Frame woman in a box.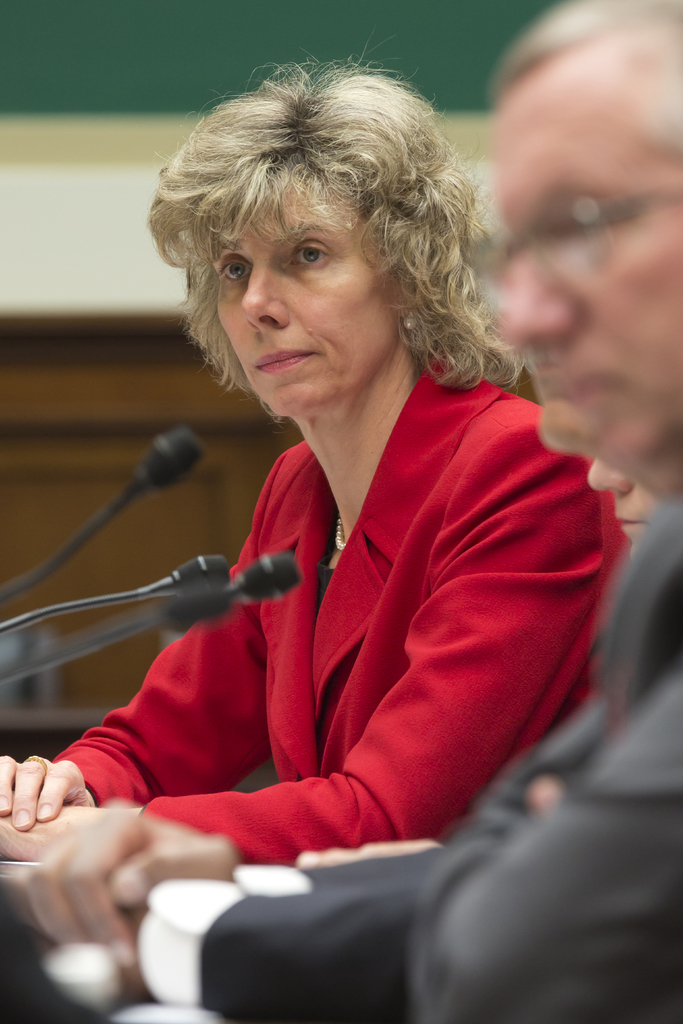
<region>0, 60, 645, 886</region>.
